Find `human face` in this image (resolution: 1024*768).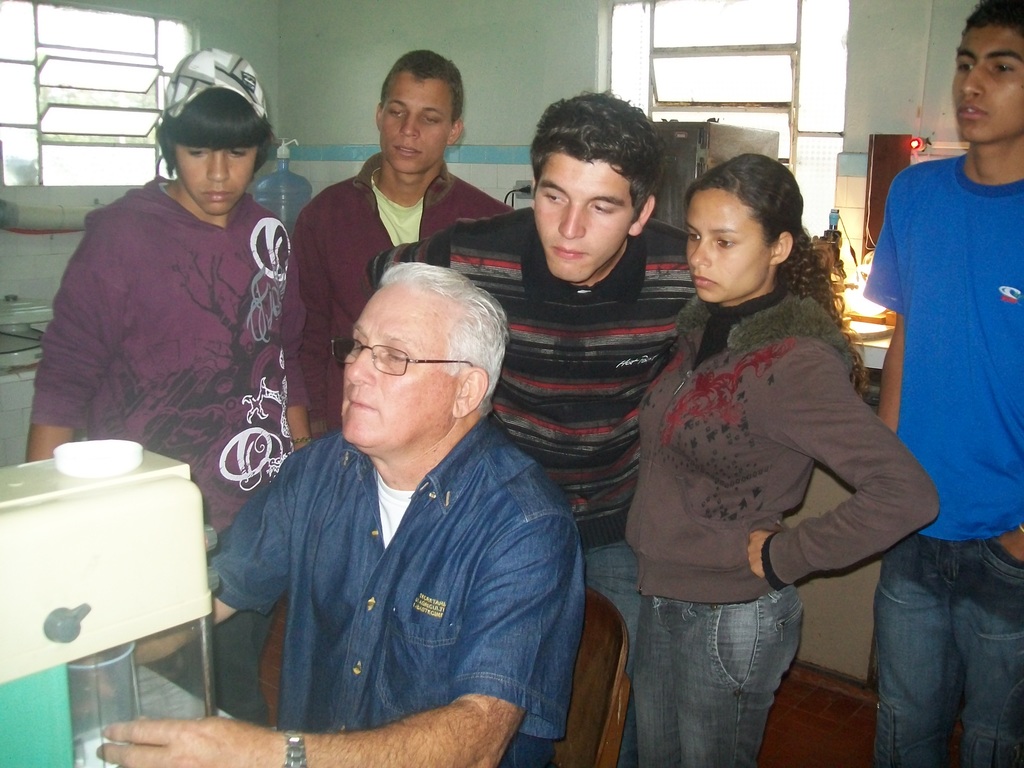
box(341, 285, 461, 451).
